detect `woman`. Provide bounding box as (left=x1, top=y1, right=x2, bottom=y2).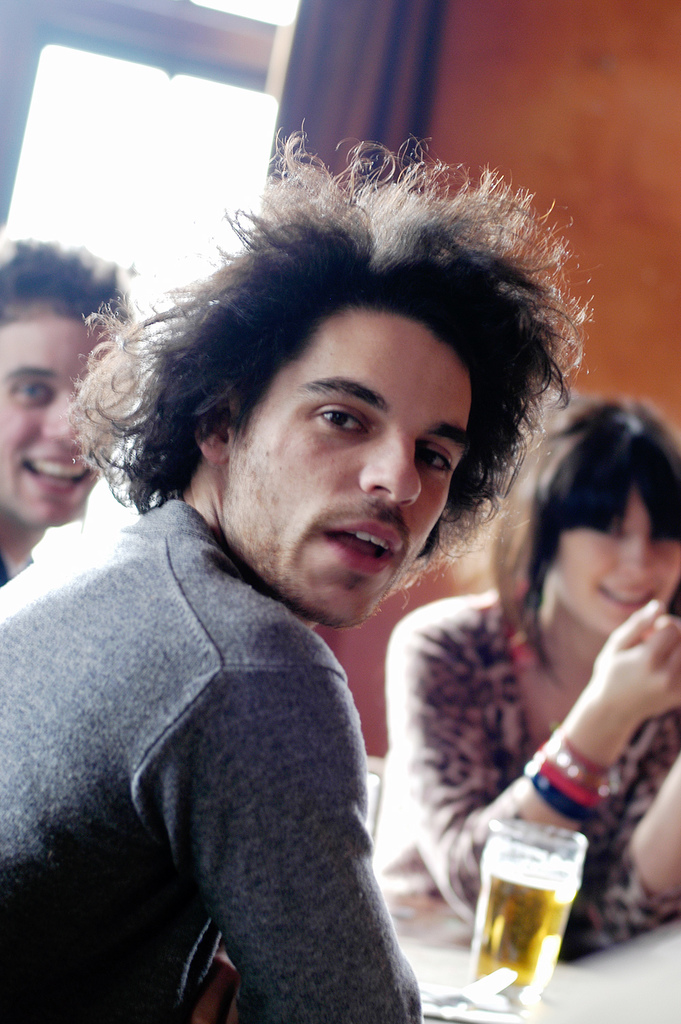
(left=387, top=366, right=680, bottom=929).
